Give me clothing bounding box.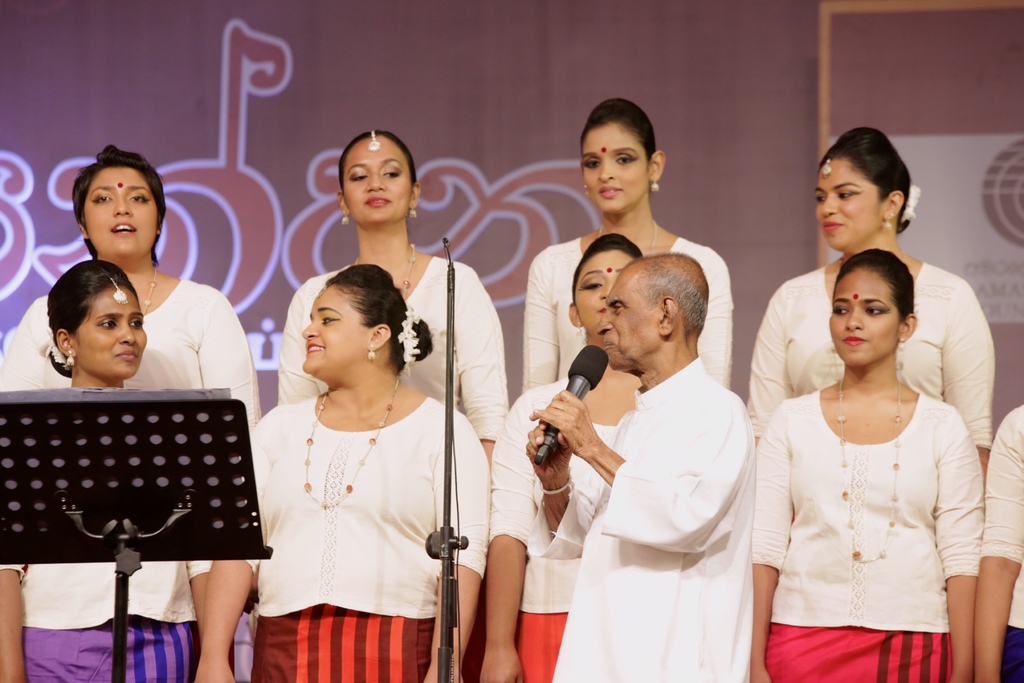
detection(523, 358, 758, 682).
